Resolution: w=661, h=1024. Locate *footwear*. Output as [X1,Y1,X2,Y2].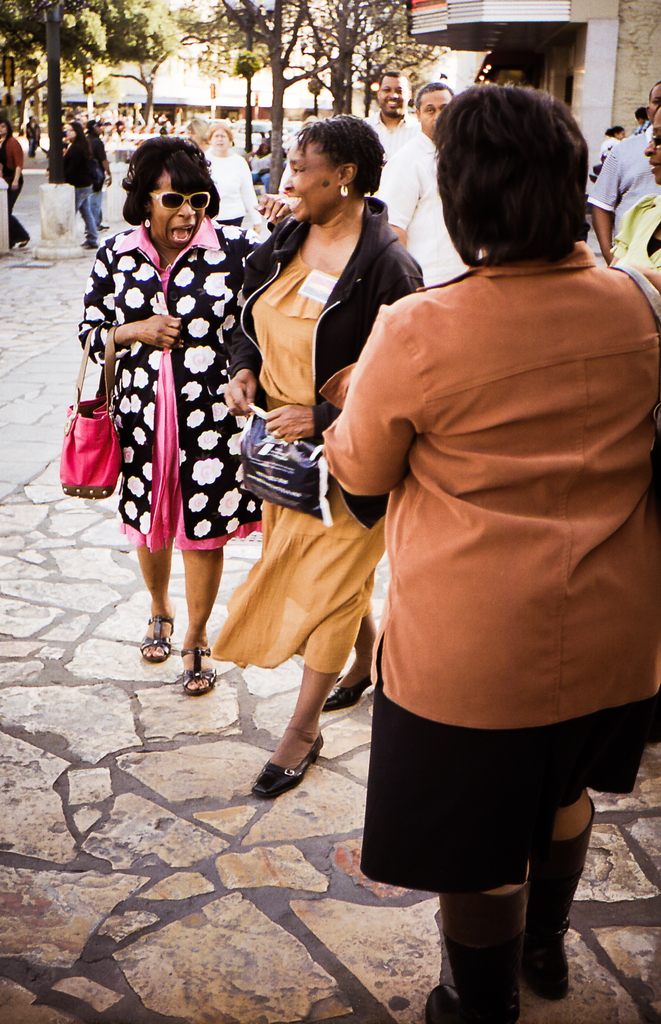
[134,608,170,673].
